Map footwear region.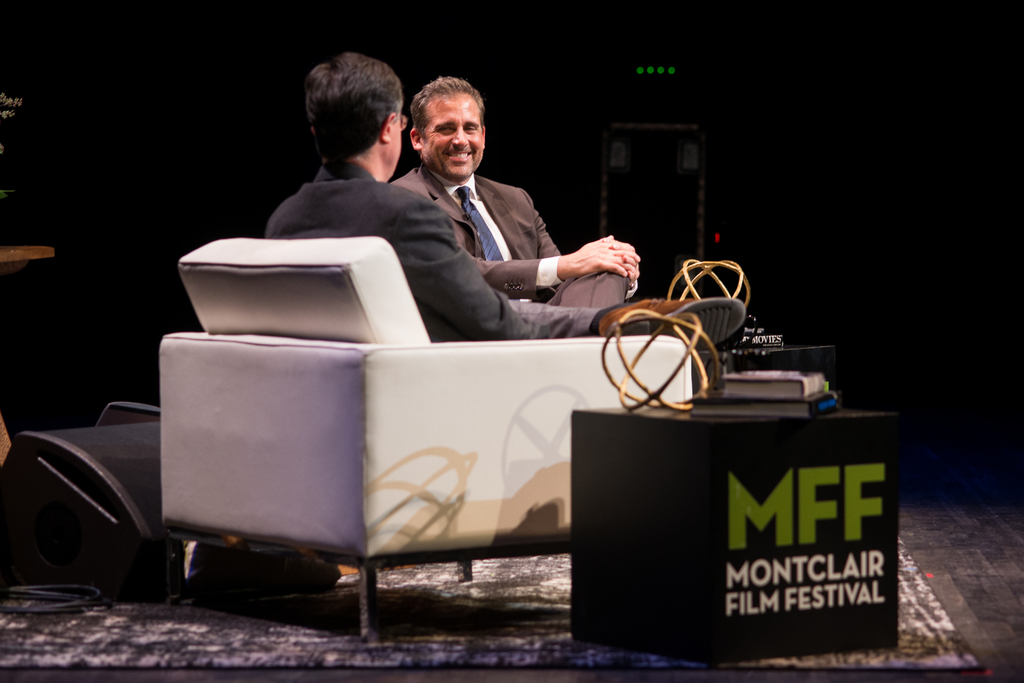
Mapped to crop(598, 298, 748, 353).
